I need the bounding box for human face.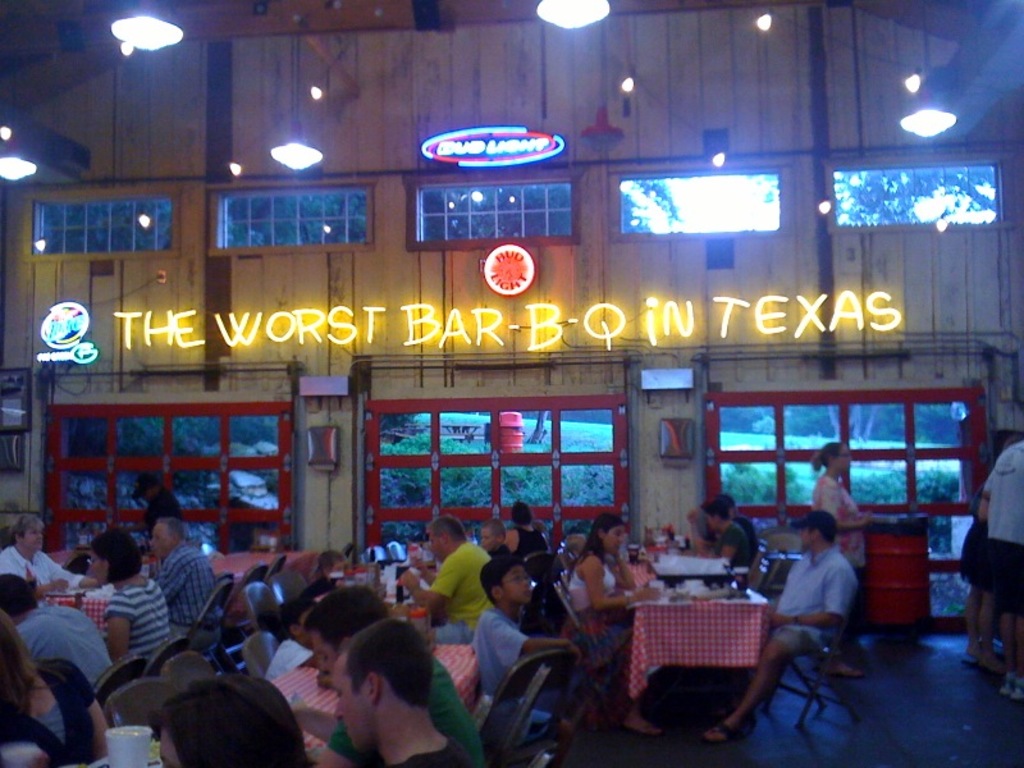
Here it is: pyautogui.locateOnScreen(160, 733, 187, 767).
